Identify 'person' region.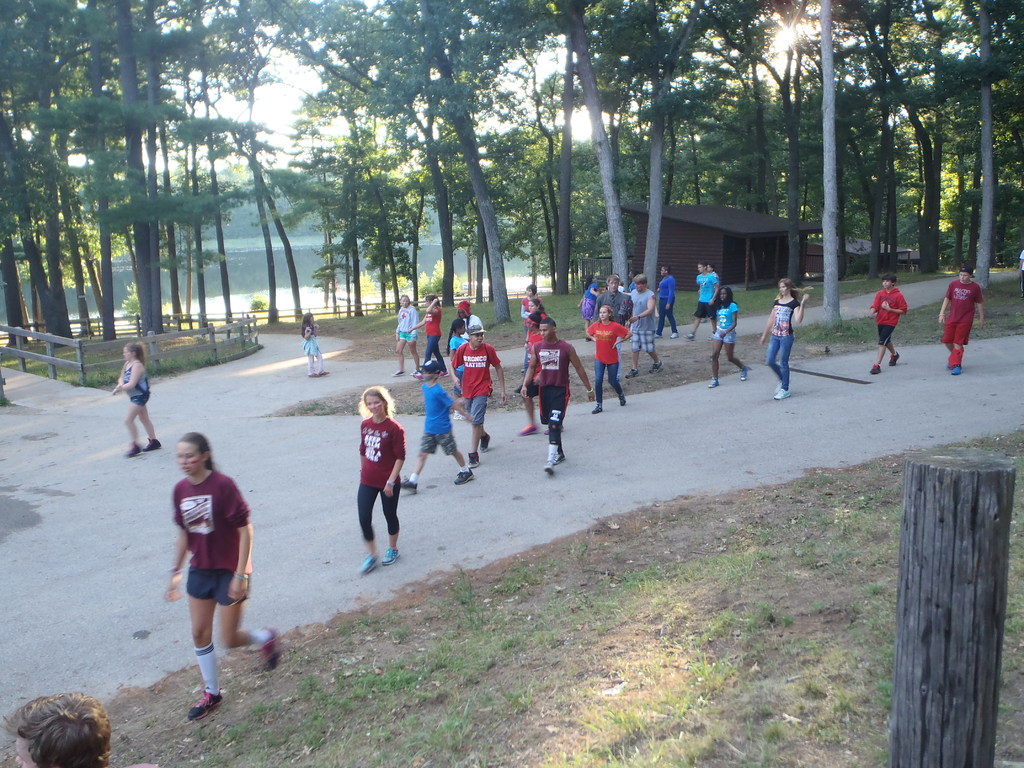
Region: region(149, 424, 283, 718).
